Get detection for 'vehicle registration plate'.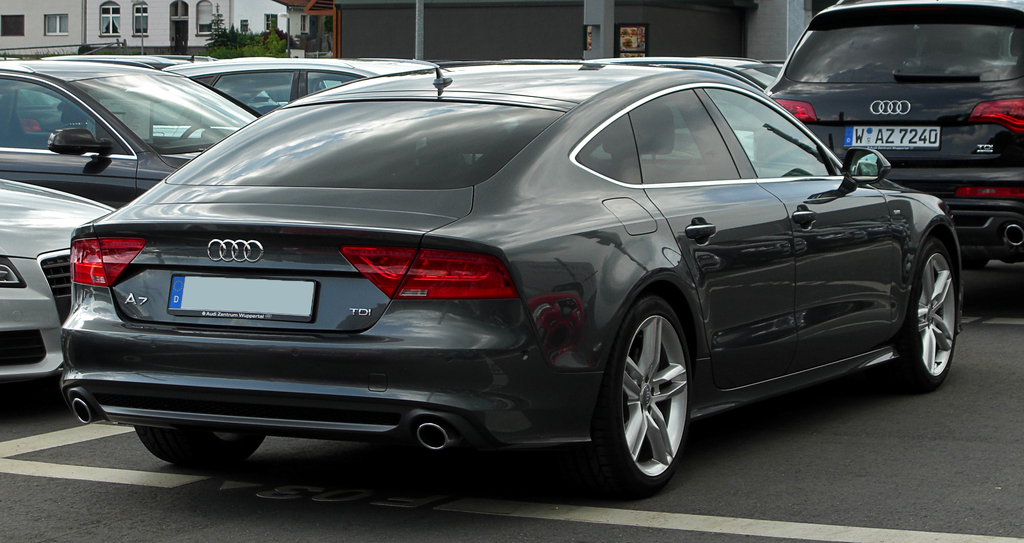
Detection: locate(166, 277, 322, 323).
